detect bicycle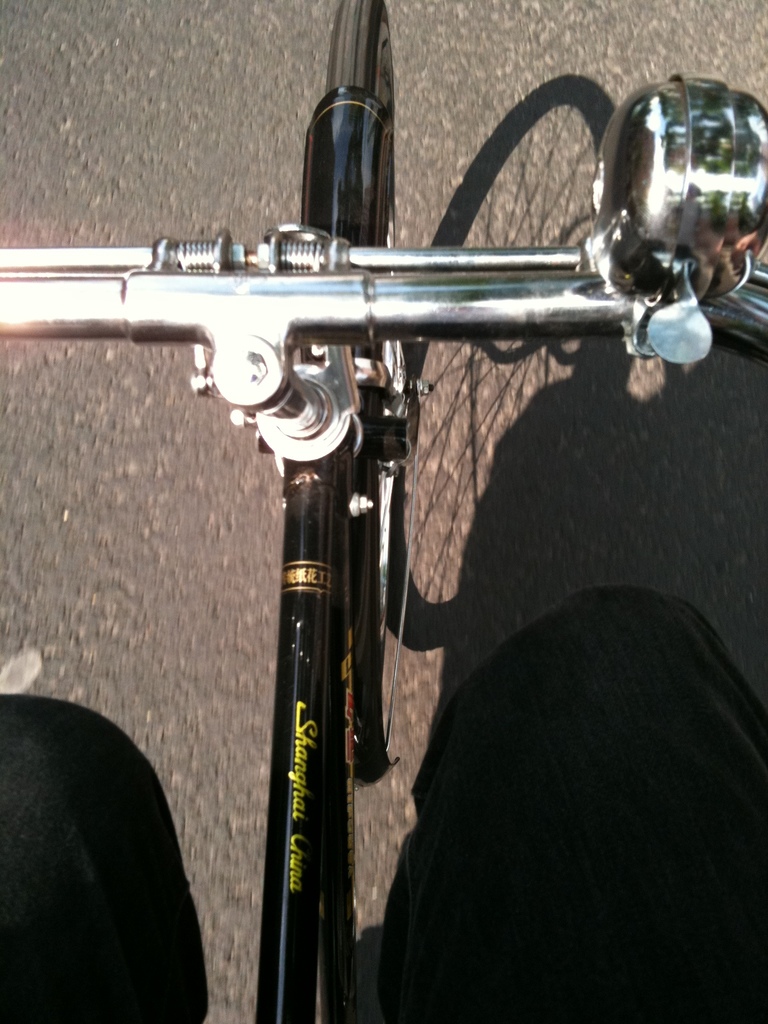
region(0, 0, 767, 1023)
